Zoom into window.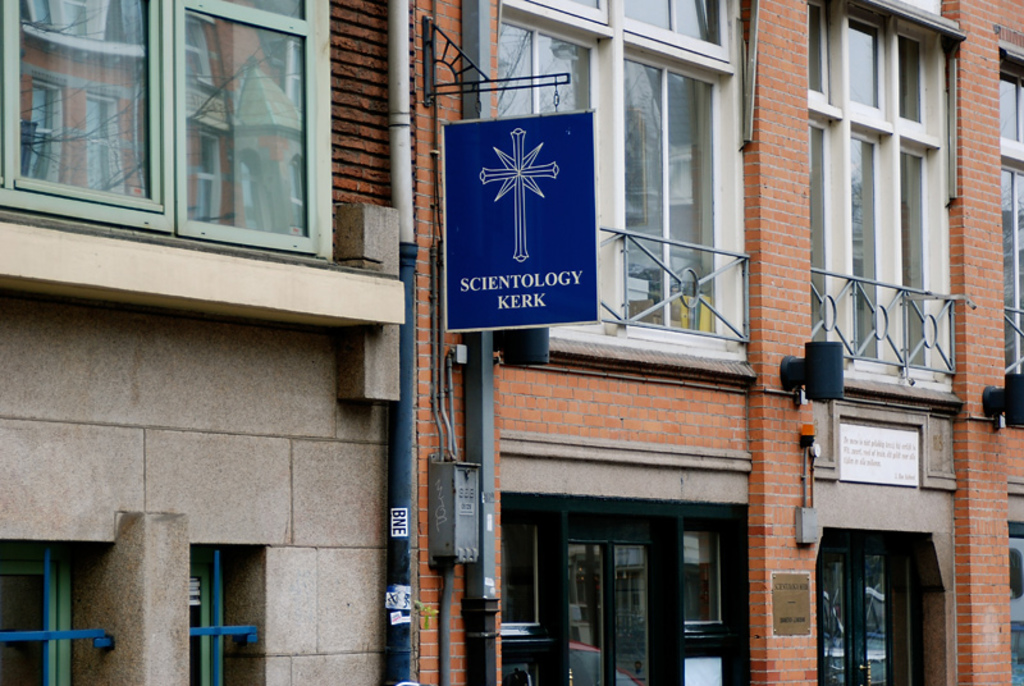
Zoom target: bbox=[801, 27, 959, 393].
